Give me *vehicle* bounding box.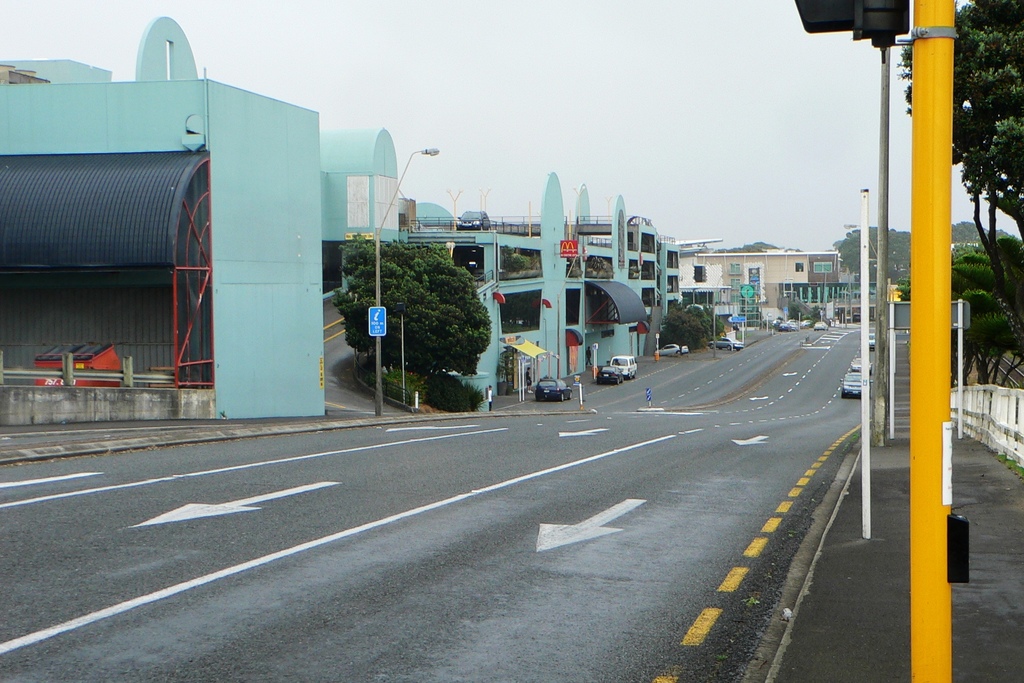
(596,367,623,384).
